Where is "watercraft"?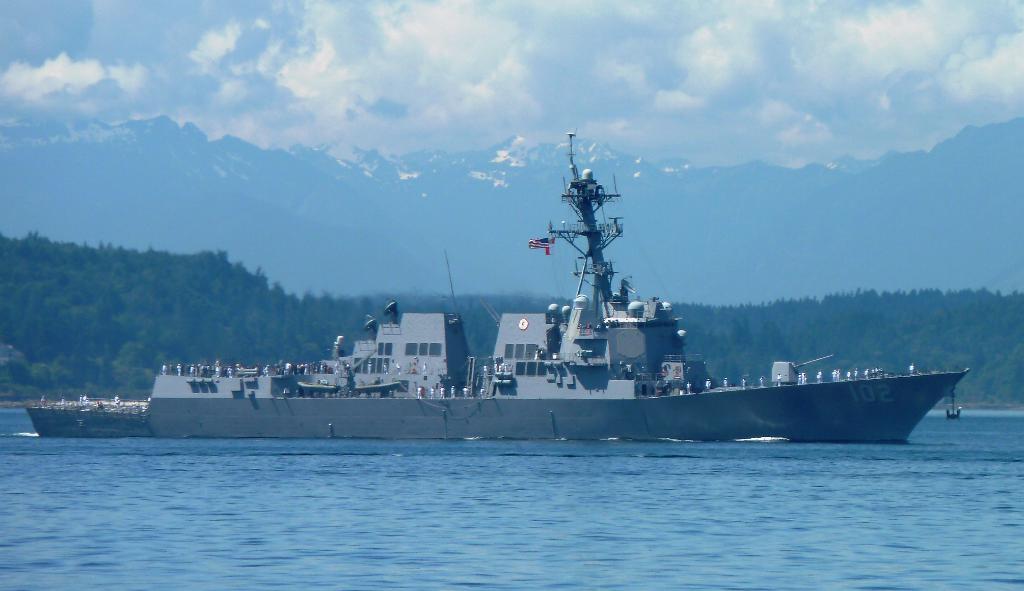
[171, 171, 951, 432].
